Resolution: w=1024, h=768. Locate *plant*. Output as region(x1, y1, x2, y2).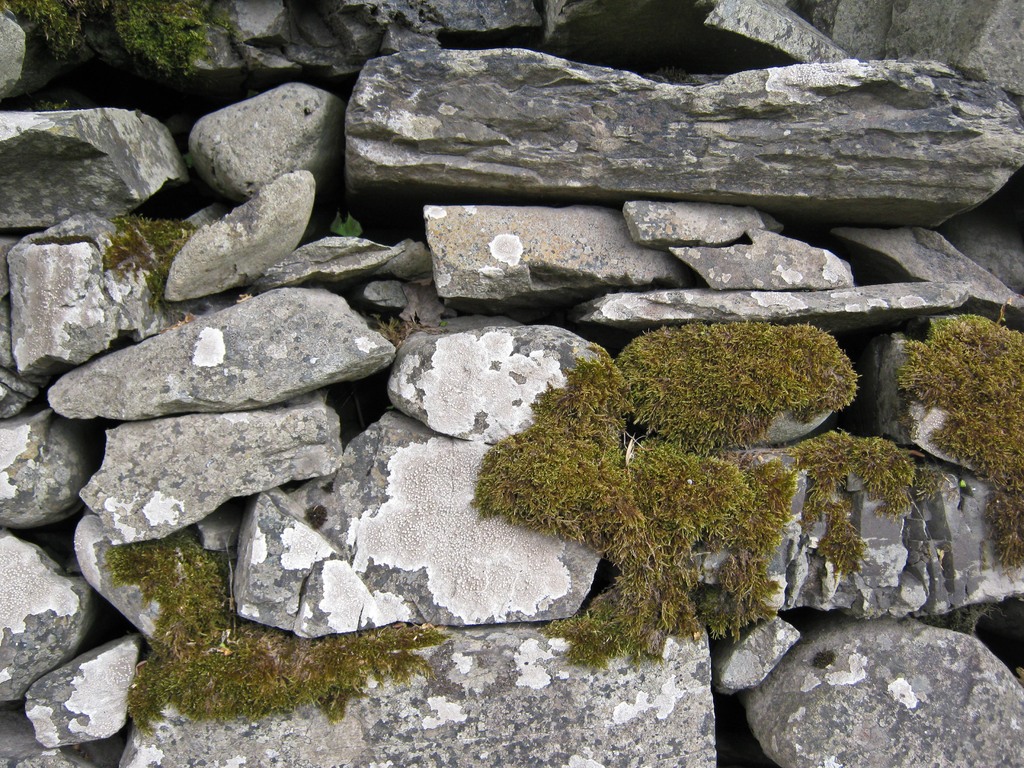
region(30, 98, 87, 113).
